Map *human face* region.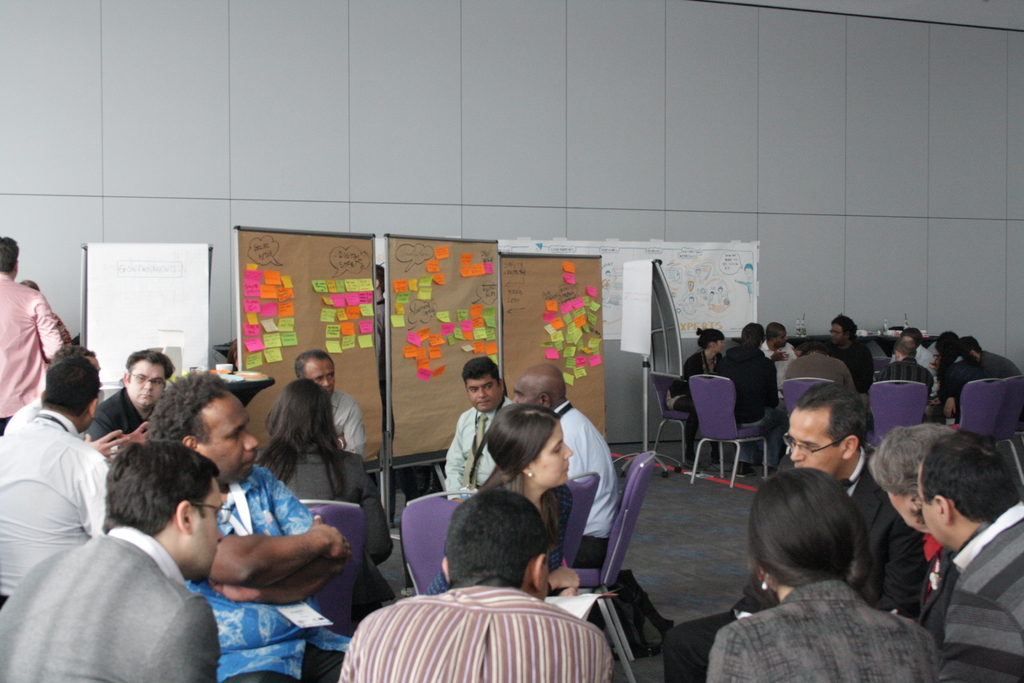
Mapped to [x1=506, y1=379, x2=540, y2=407].
